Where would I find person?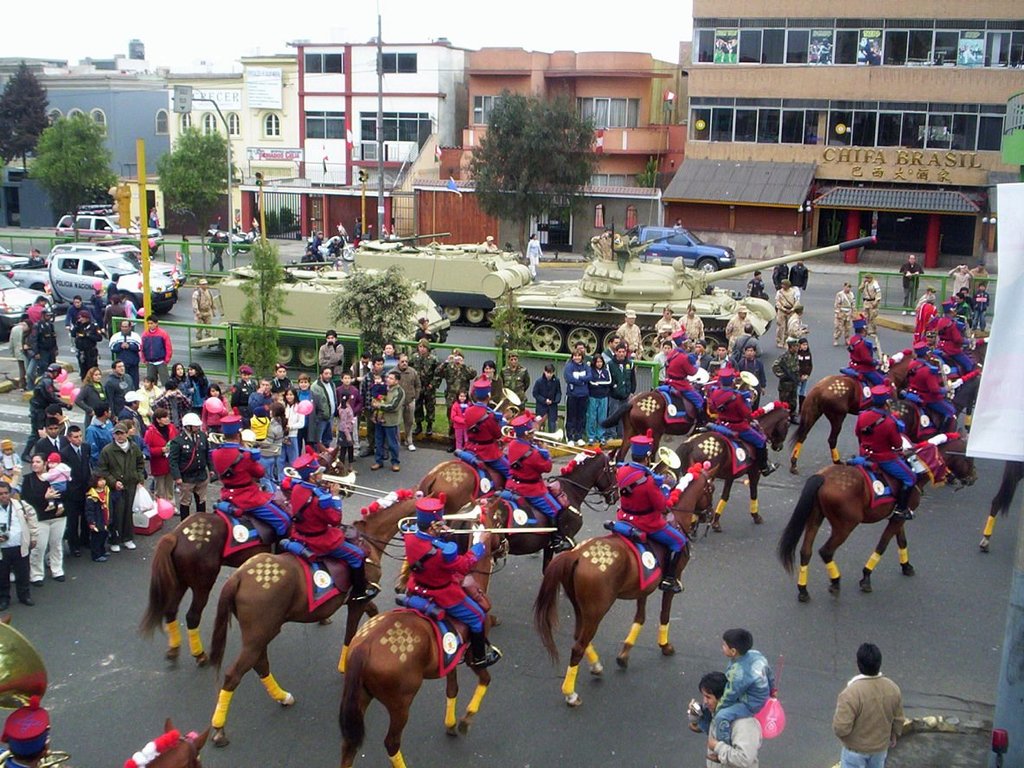
At <region>662, 330, 702, 412</region>.
